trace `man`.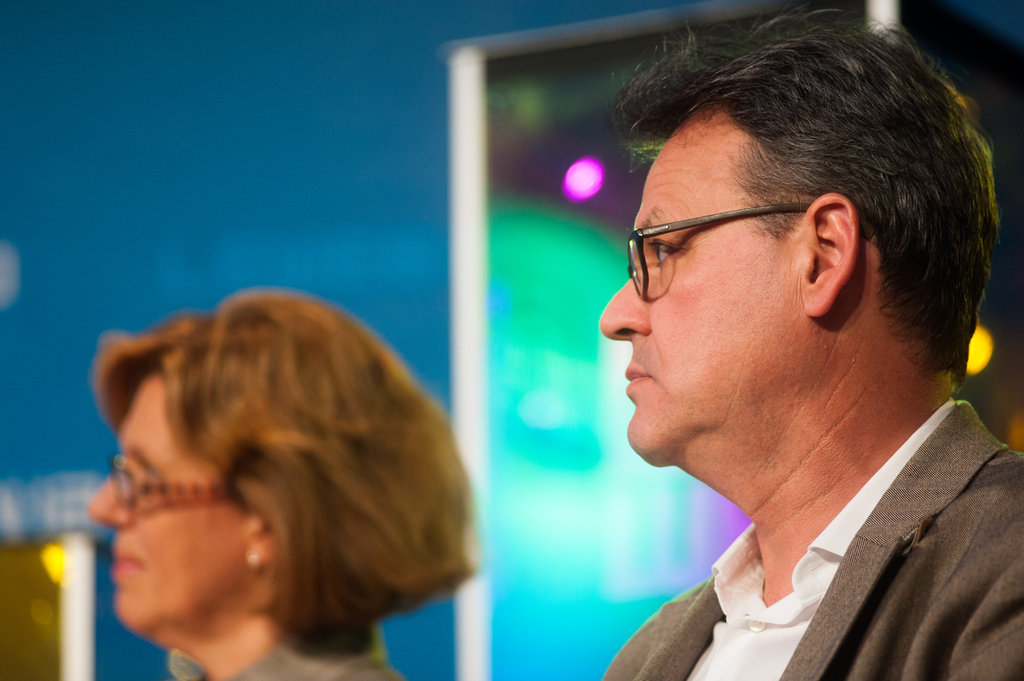
Traced to box(514, 40, 1023, 678).
